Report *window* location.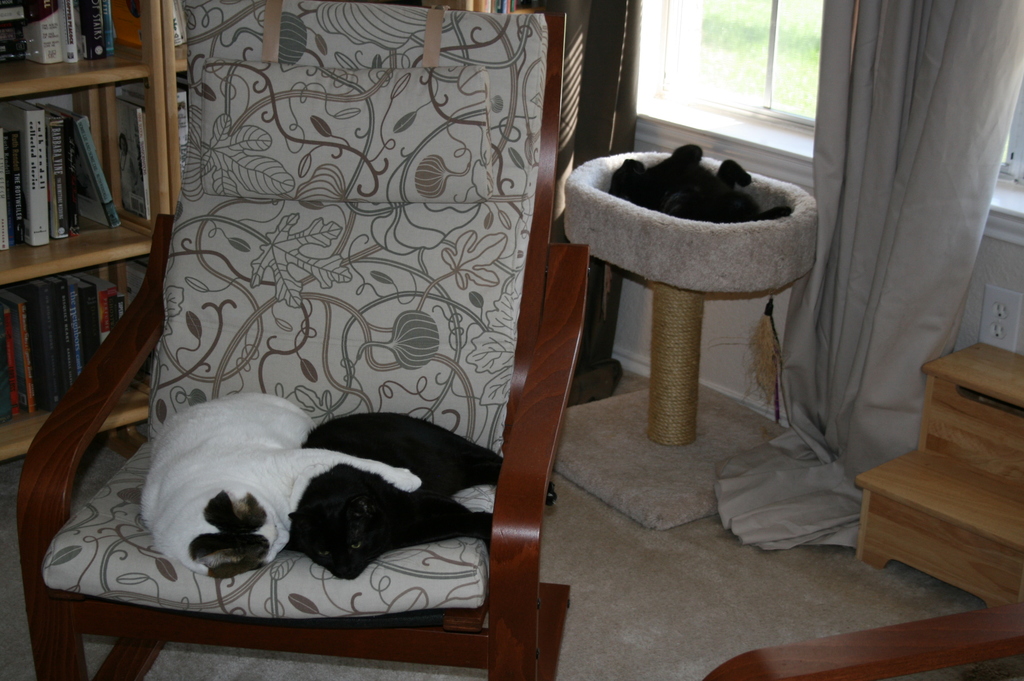
Report: (left=652, top=0, right=831, bottom=128).
